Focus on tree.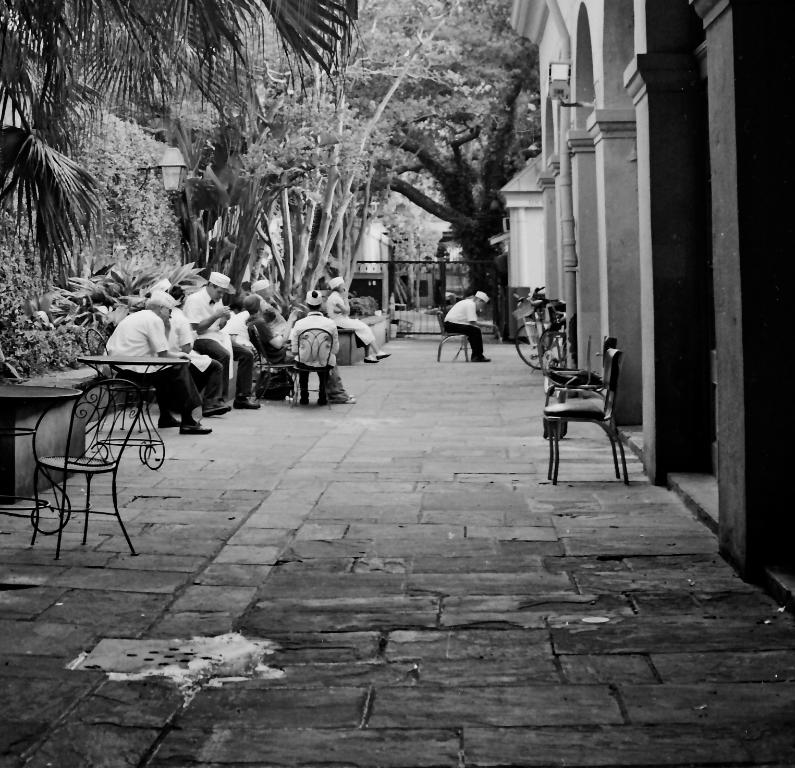
Focused at detection(0, 0, 353, 289).
